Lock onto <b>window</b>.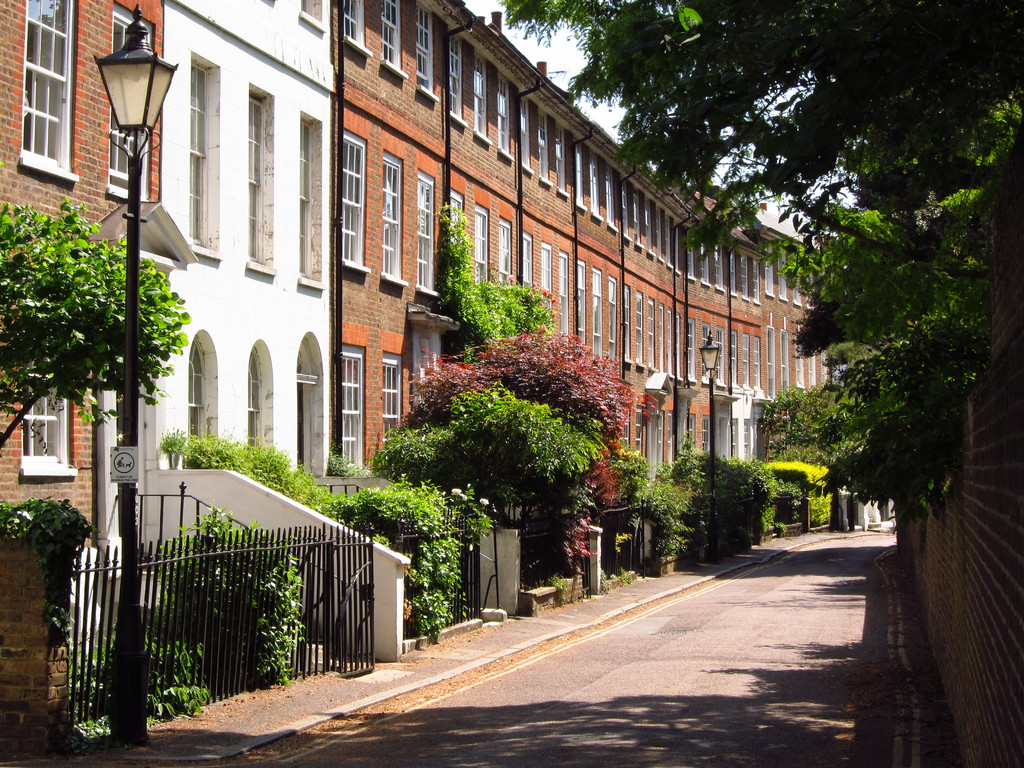
Locked: bbox(417, 10, 433, 104).
